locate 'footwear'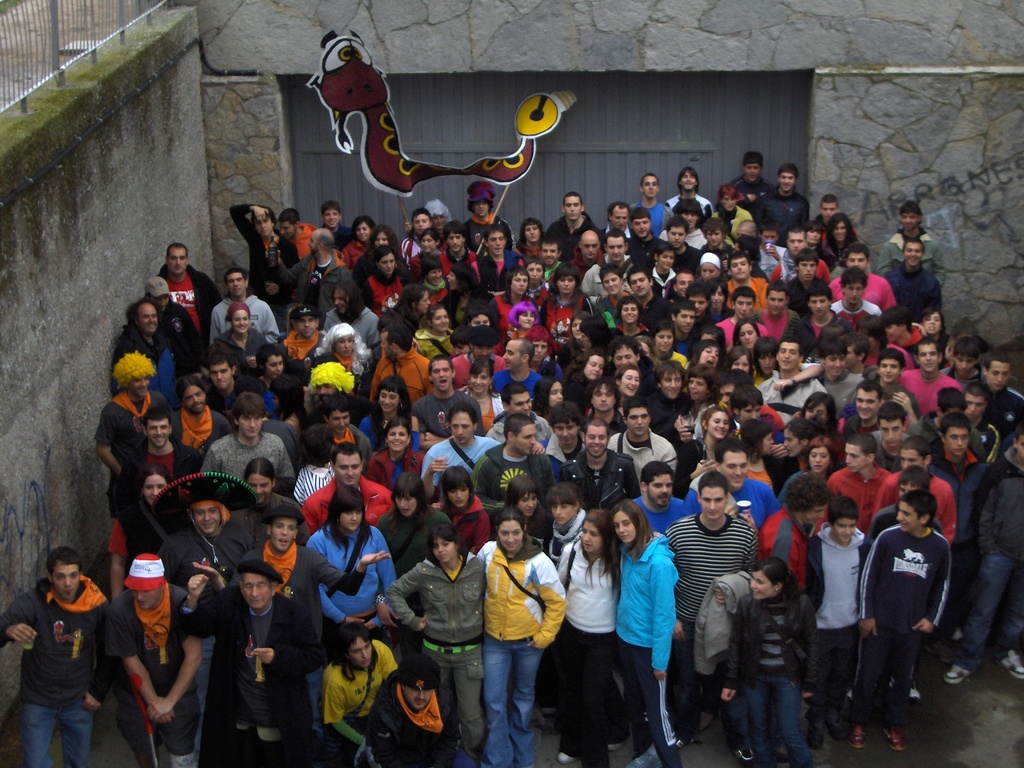
Rect(733, 743, 755, 767)
